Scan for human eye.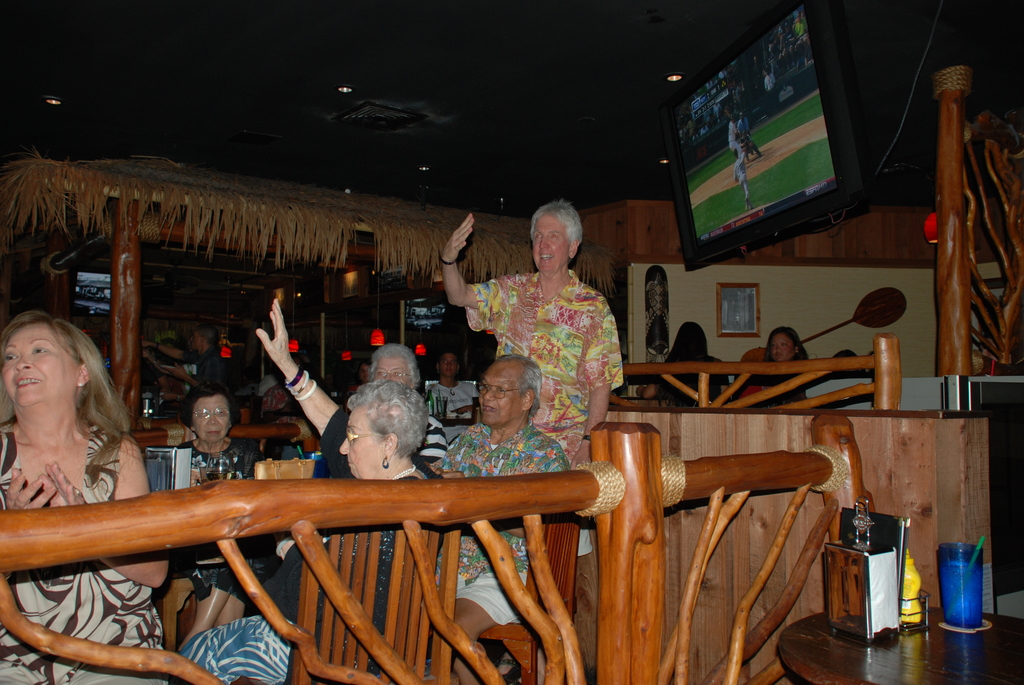
Scan result: locate(781, 341, 787, 347).
